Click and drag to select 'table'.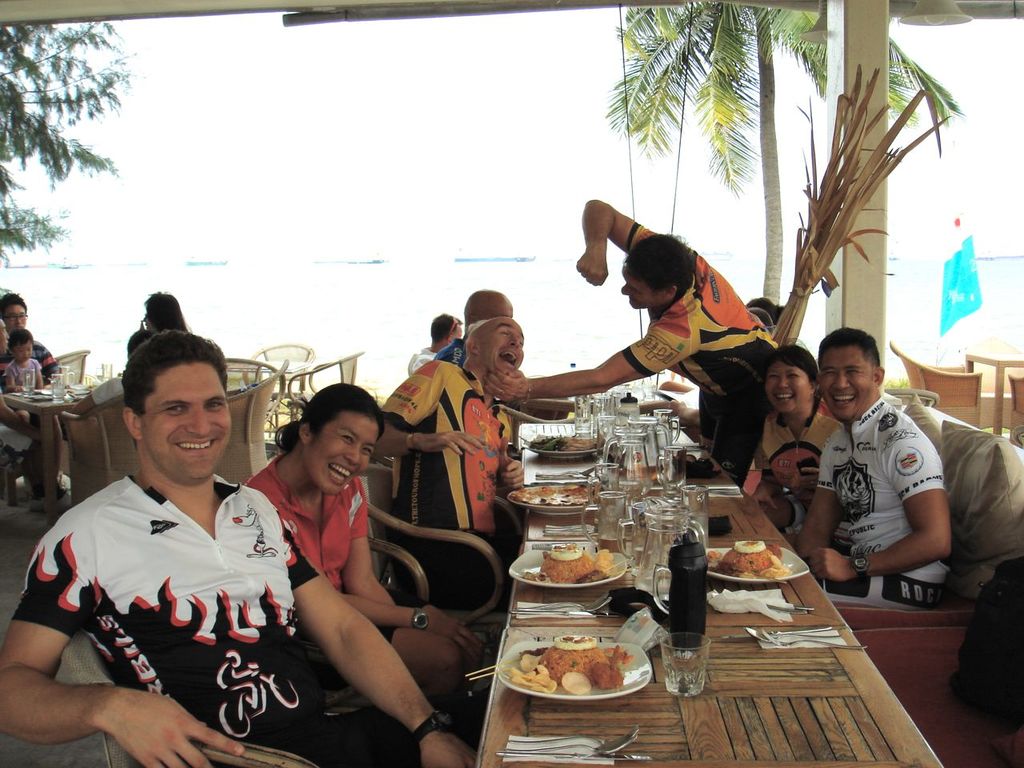
Selection: bbox=(422, 478, 973, 762).
